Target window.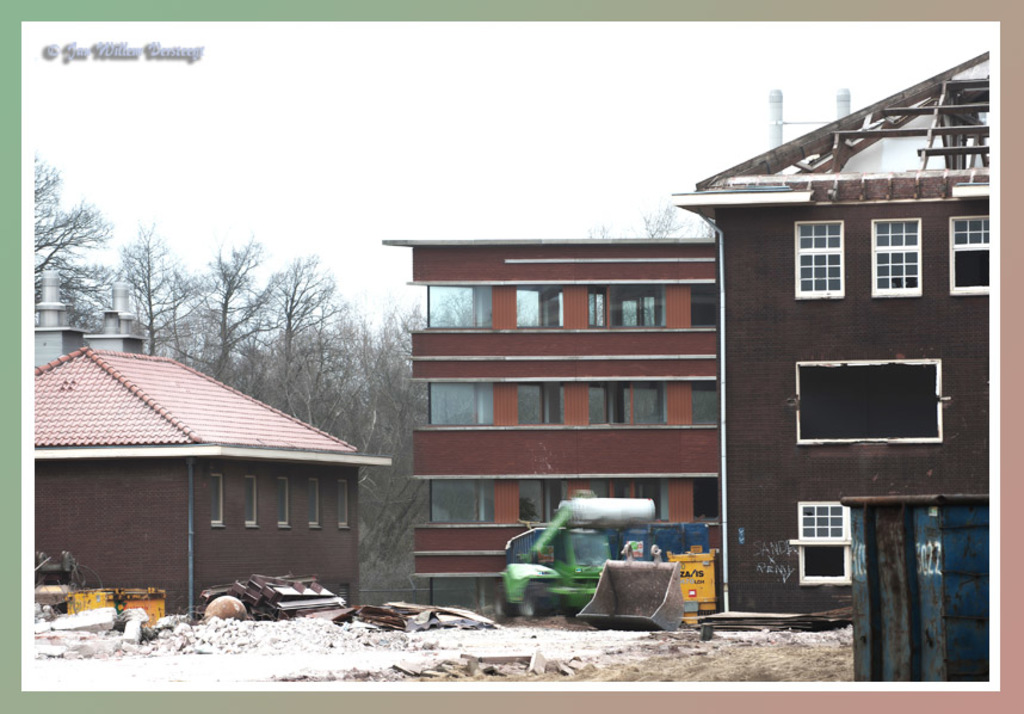
Target region: [801,218,846,290].
